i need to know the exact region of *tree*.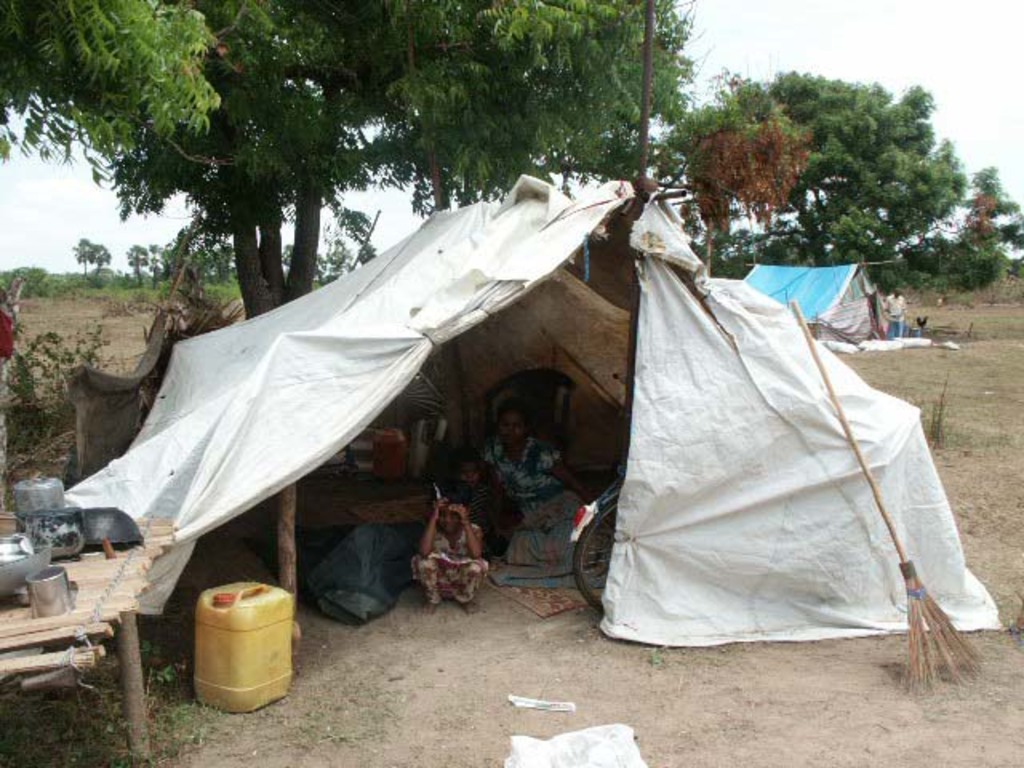
Region: crop(0, 0, 230, 173).
